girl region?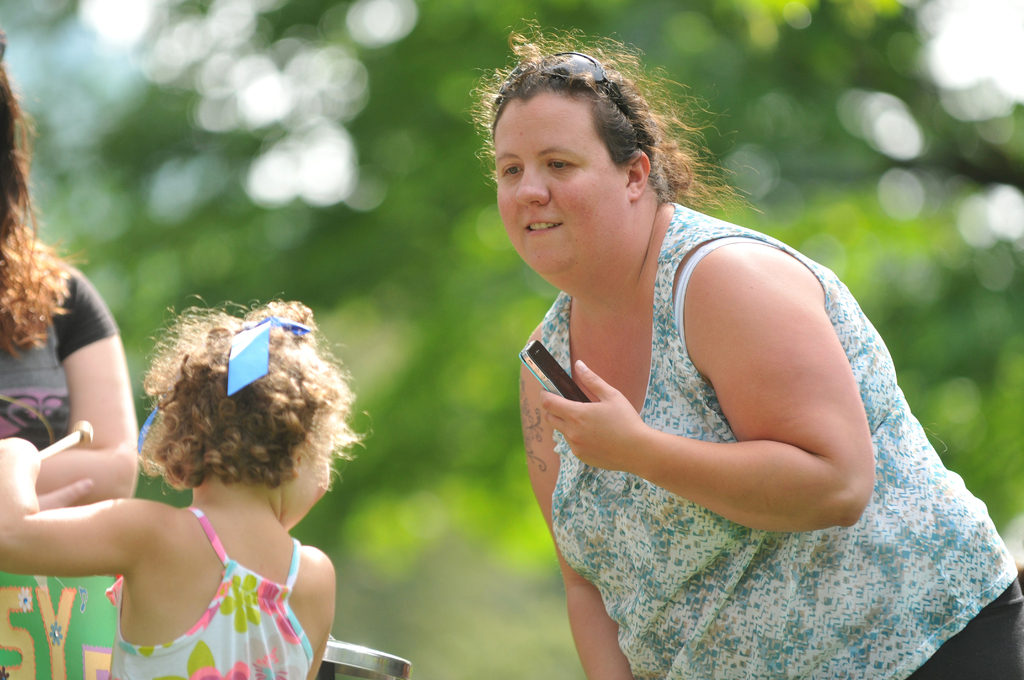
(0, 300, 367, 679)
